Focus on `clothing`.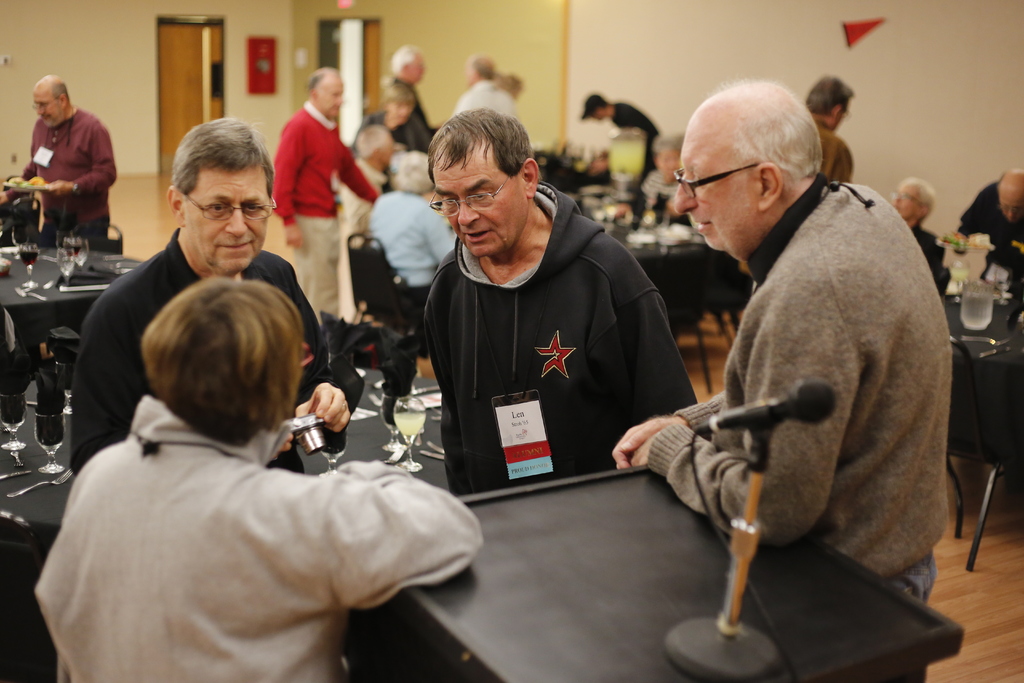
Focused at bbox=[71, 226, 331, 473].
